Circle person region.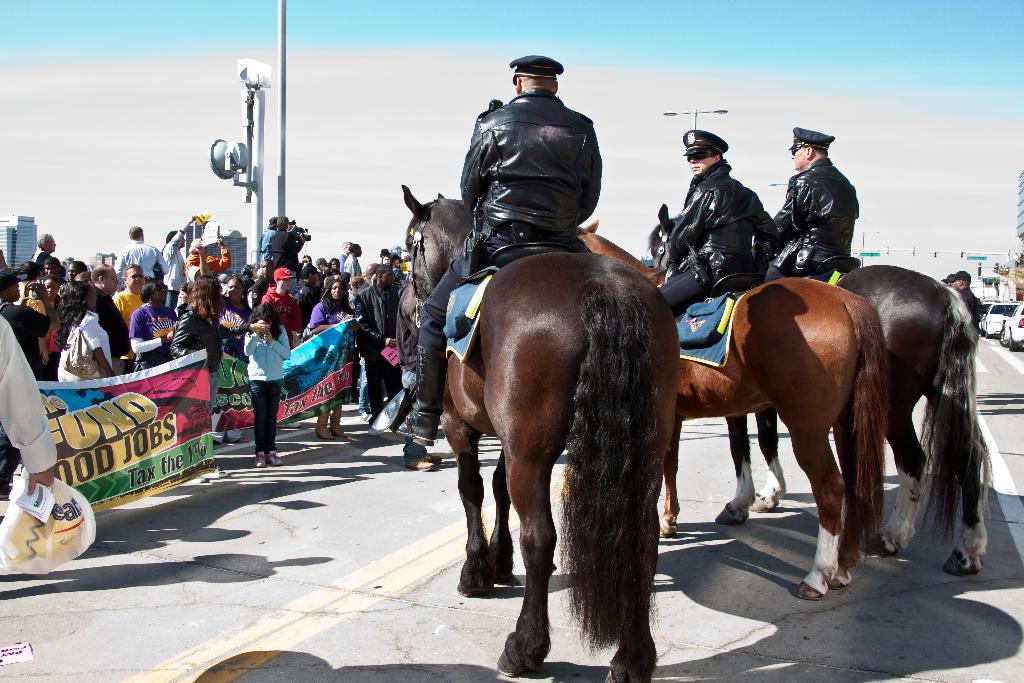
Region: crop(388, 286, 443, 431).
